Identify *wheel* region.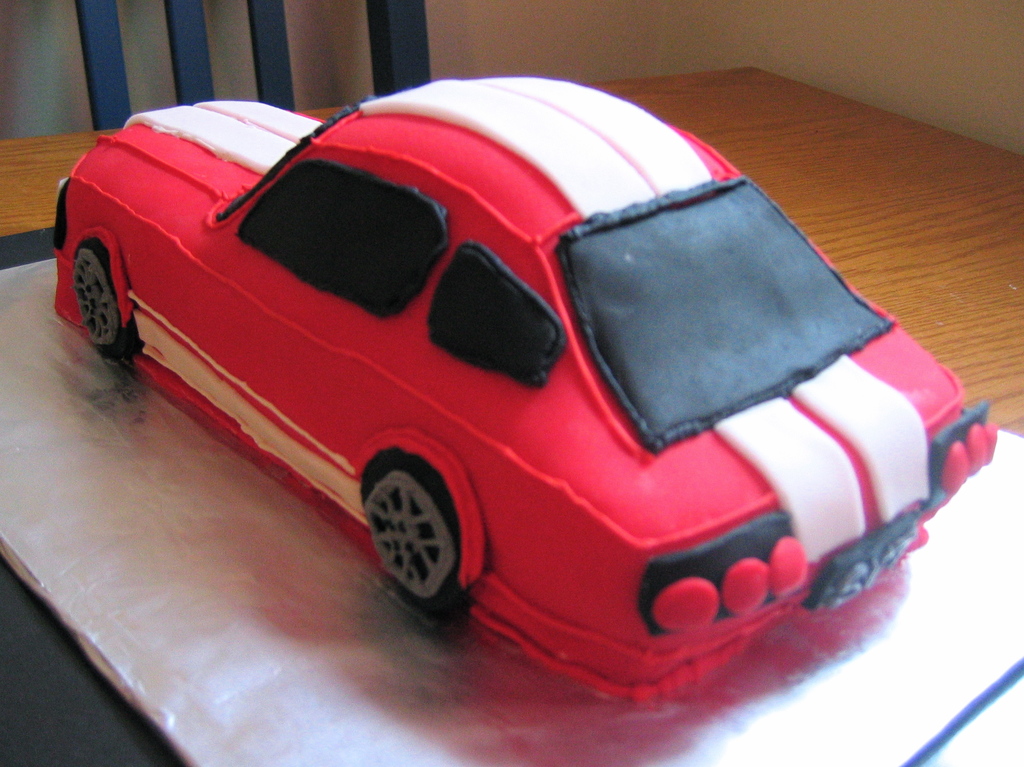
Region: <region>360, 467, 465, 614</region>.
